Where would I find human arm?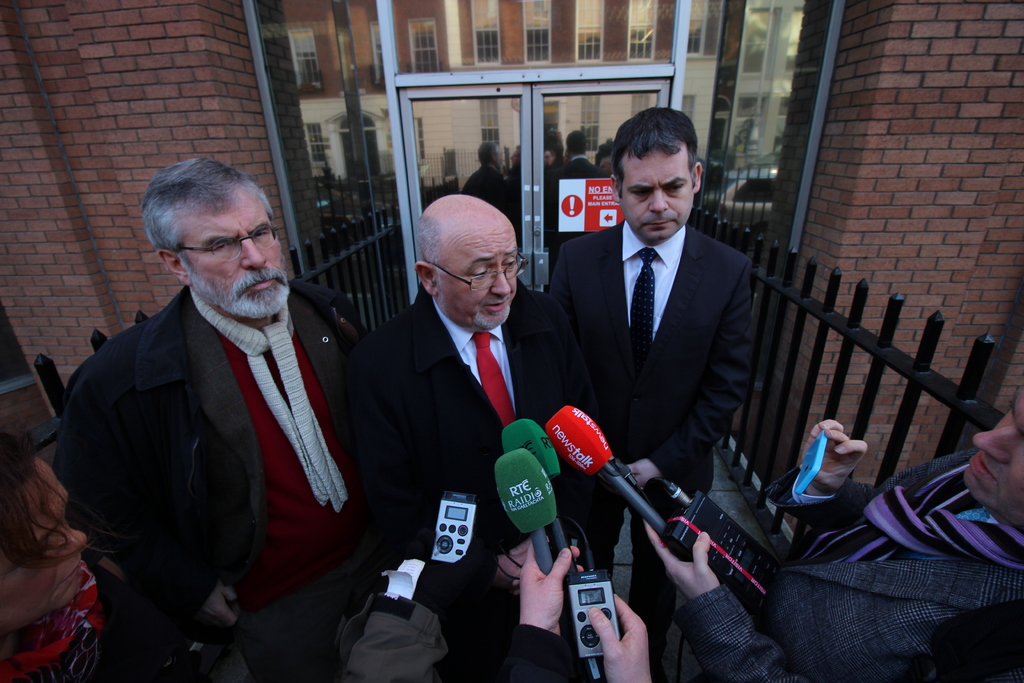
At locate(340, 348, 522, 586).
